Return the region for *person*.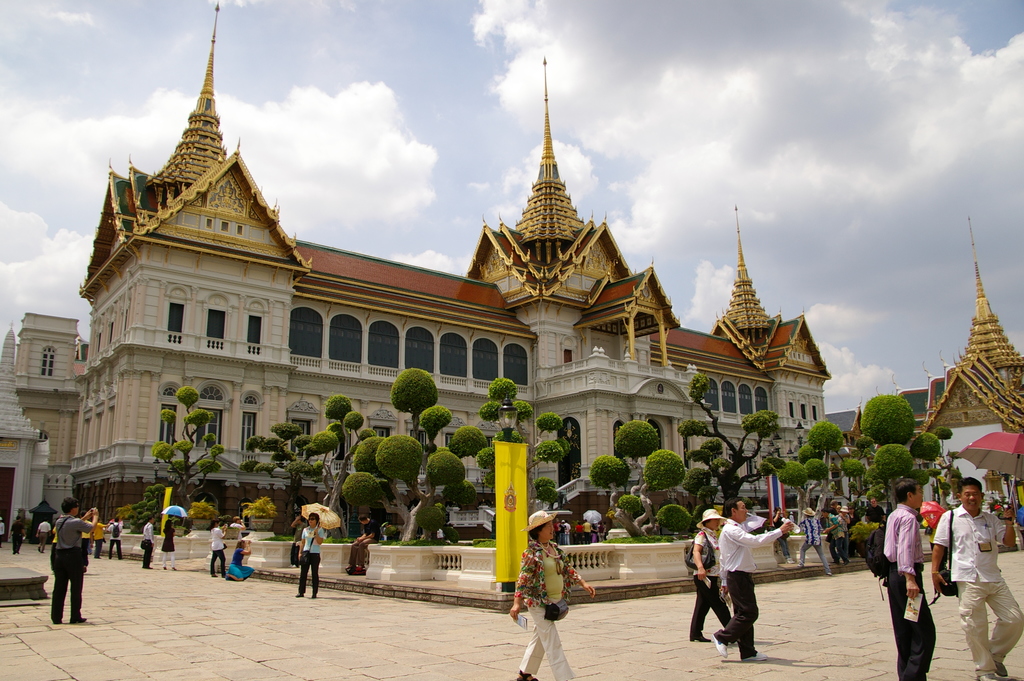
573:519:584:544.
